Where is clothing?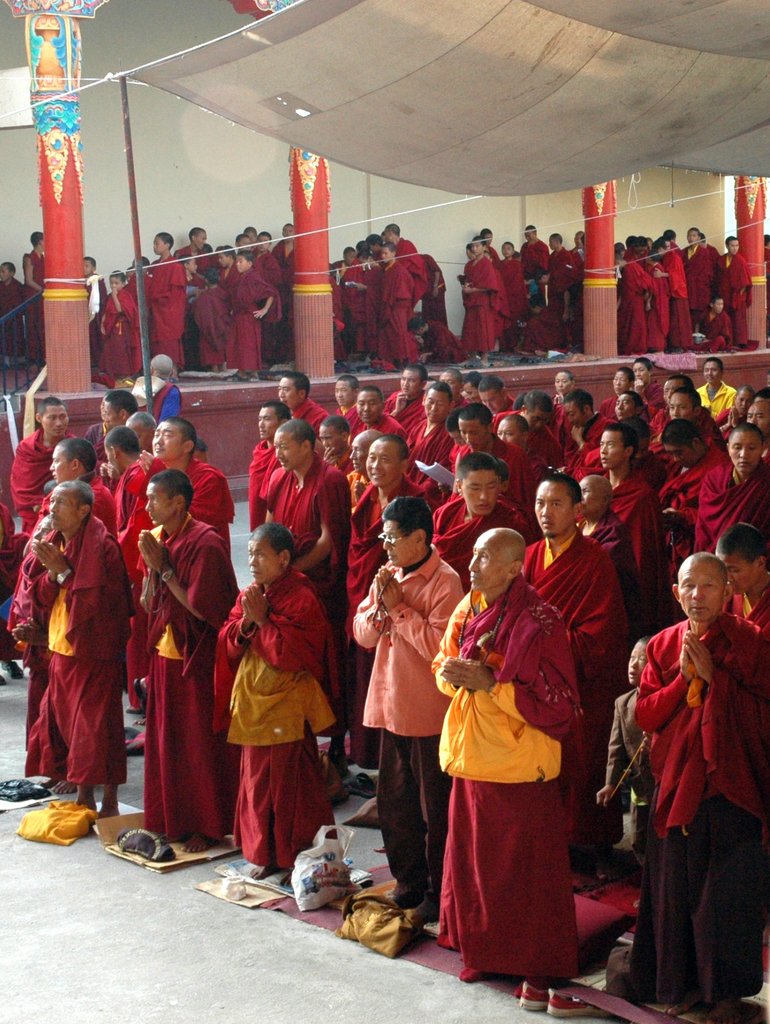
622:449:669:493.
